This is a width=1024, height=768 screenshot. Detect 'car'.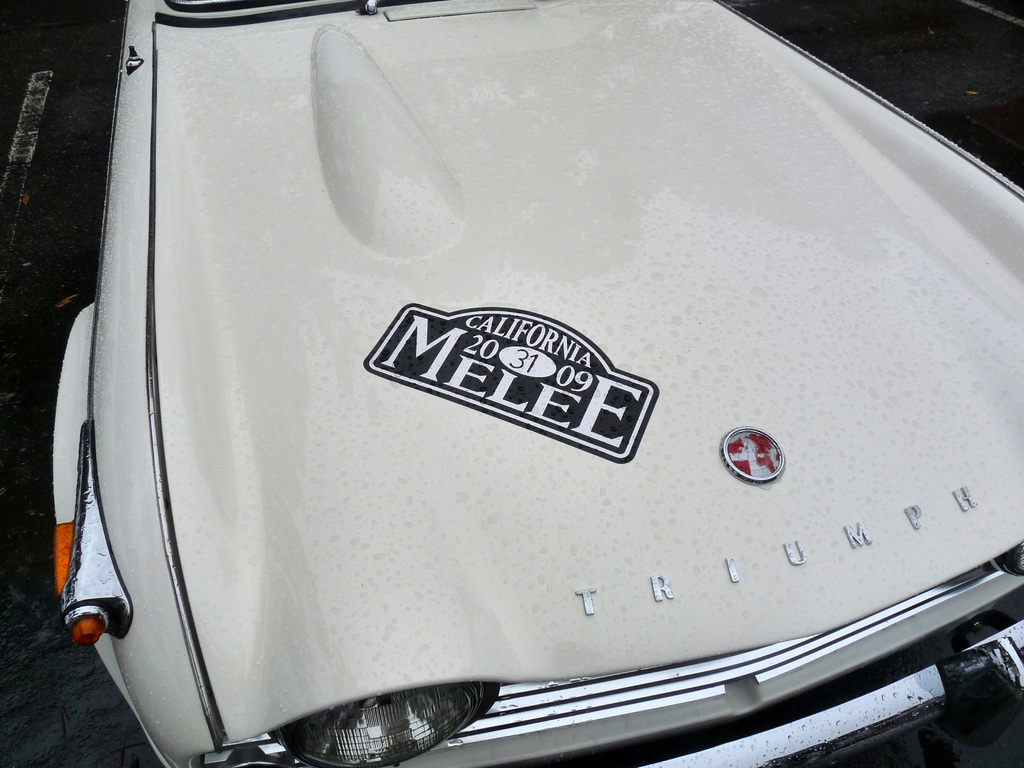
(42, 0, 1023, 767).
